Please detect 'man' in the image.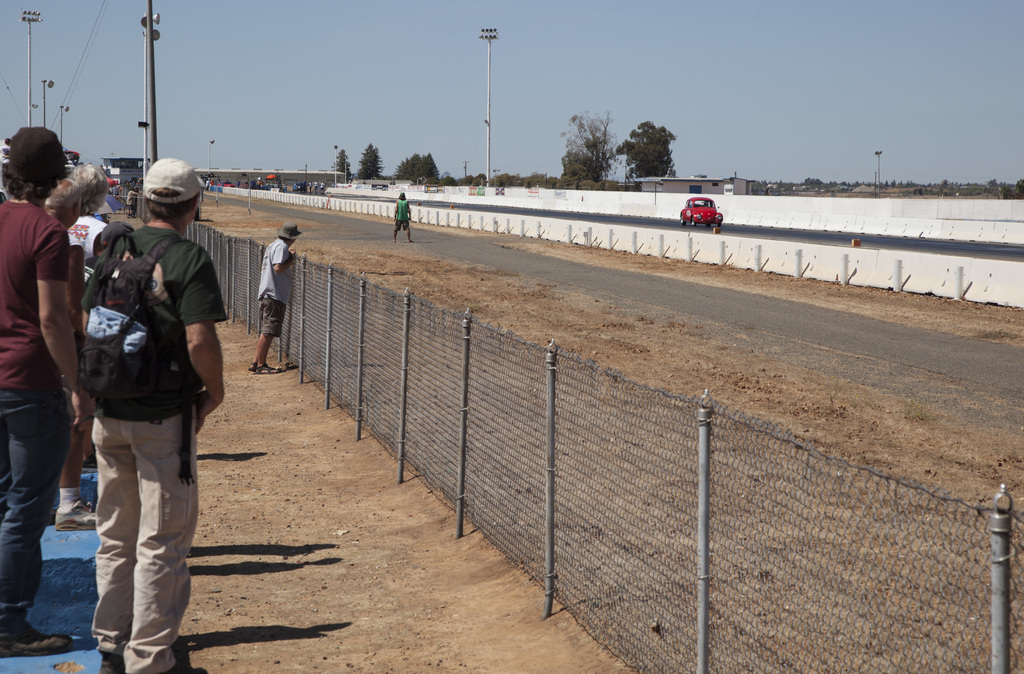
<region>0, 124, 86, 657</region>.
